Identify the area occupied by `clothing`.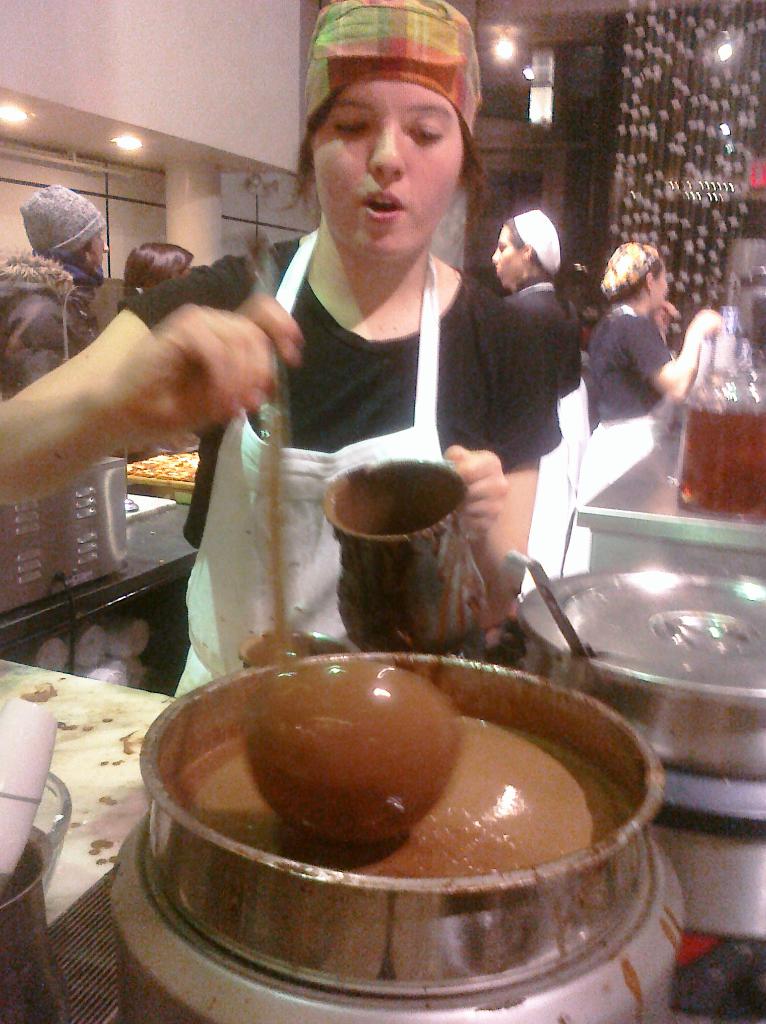
Area: box(109, 222, 576, 701).
